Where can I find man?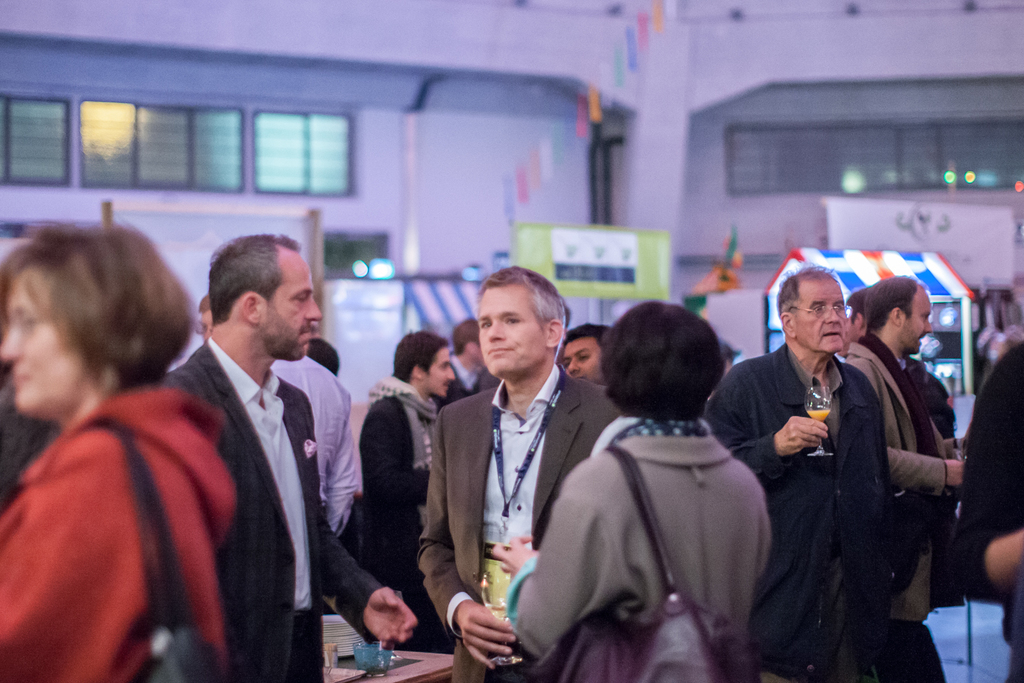
You can find it at 166/234/412/682.
